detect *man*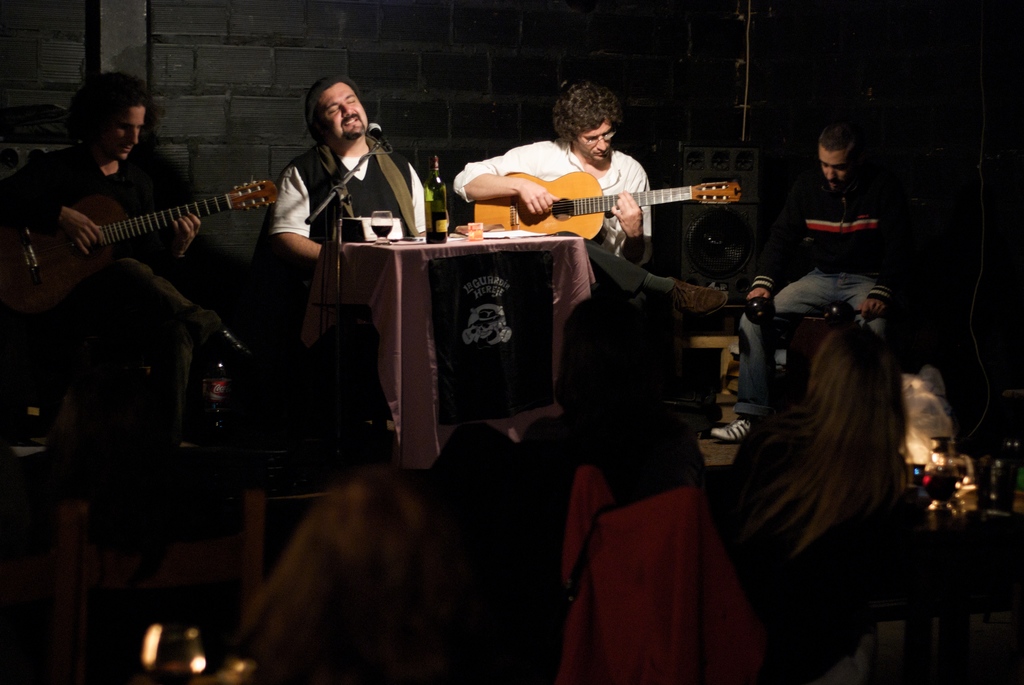
select_region(0, 68, 246, 422)
